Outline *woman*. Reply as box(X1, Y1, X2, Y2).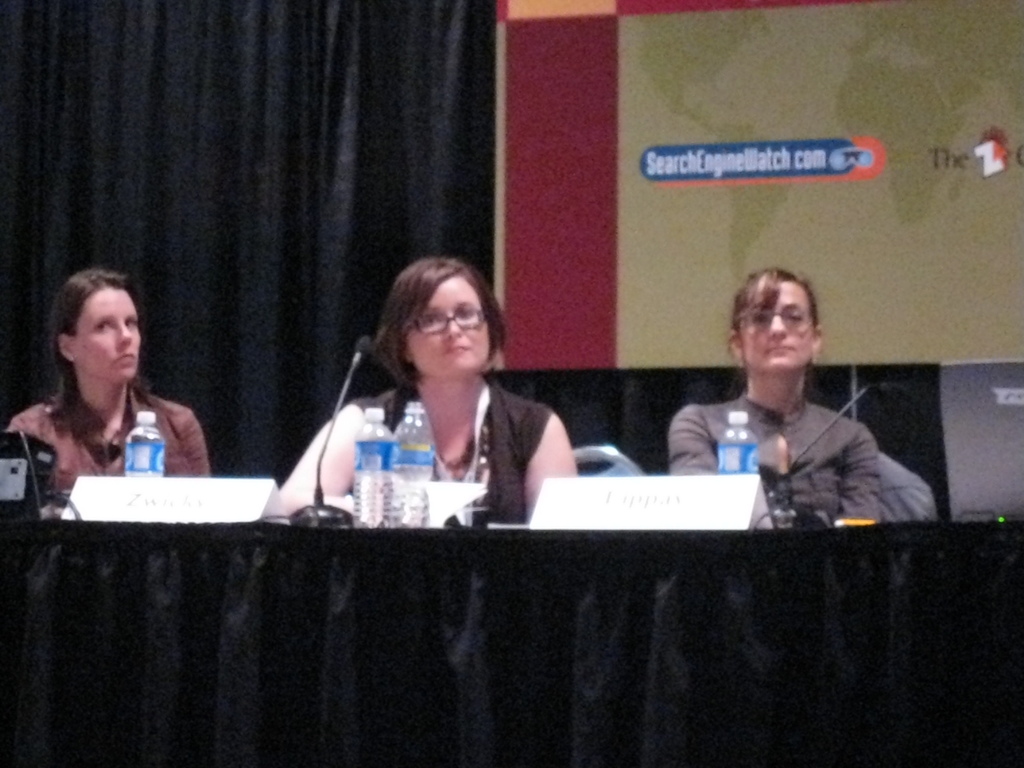
box(662, 262, 883, 526).
